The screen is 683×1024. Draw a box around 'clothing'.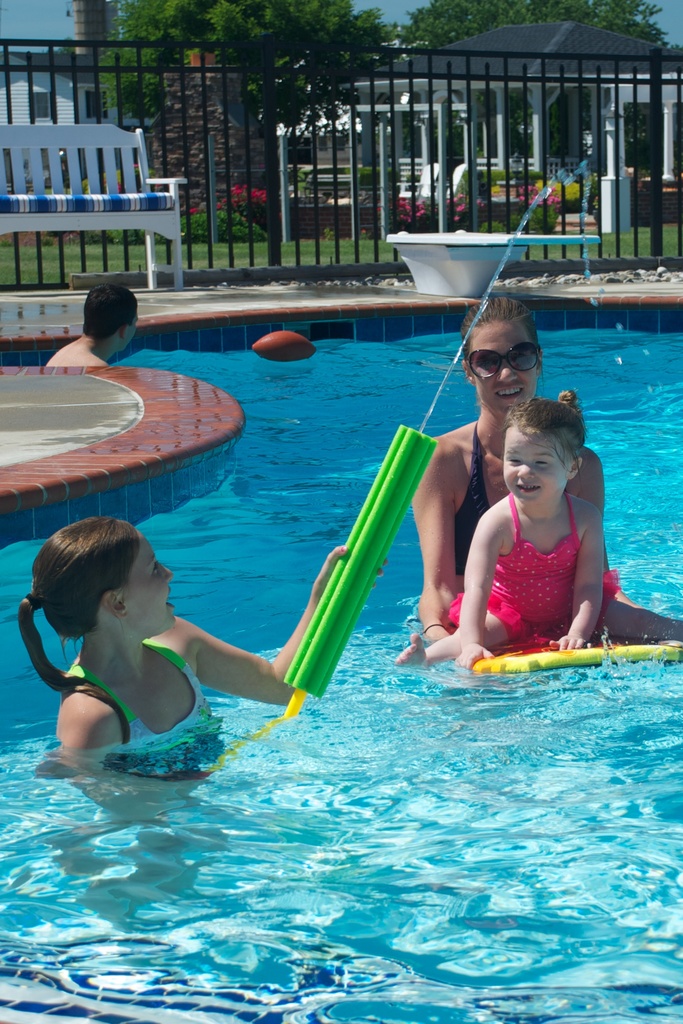
444, 418, 482, 582.
